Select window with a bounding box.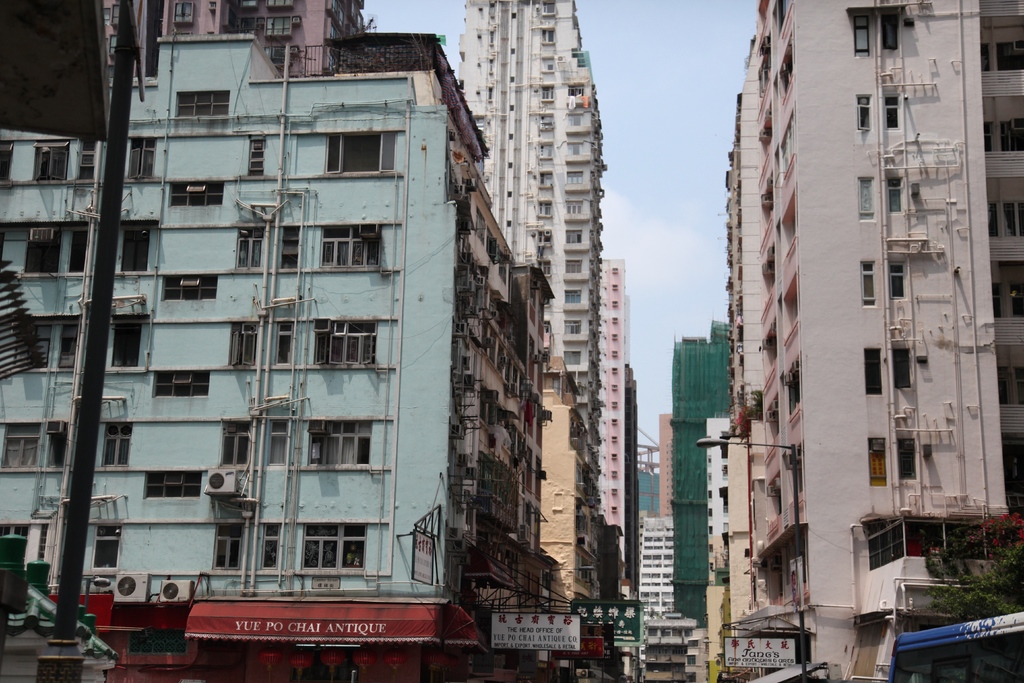
(120,227,148,271).
